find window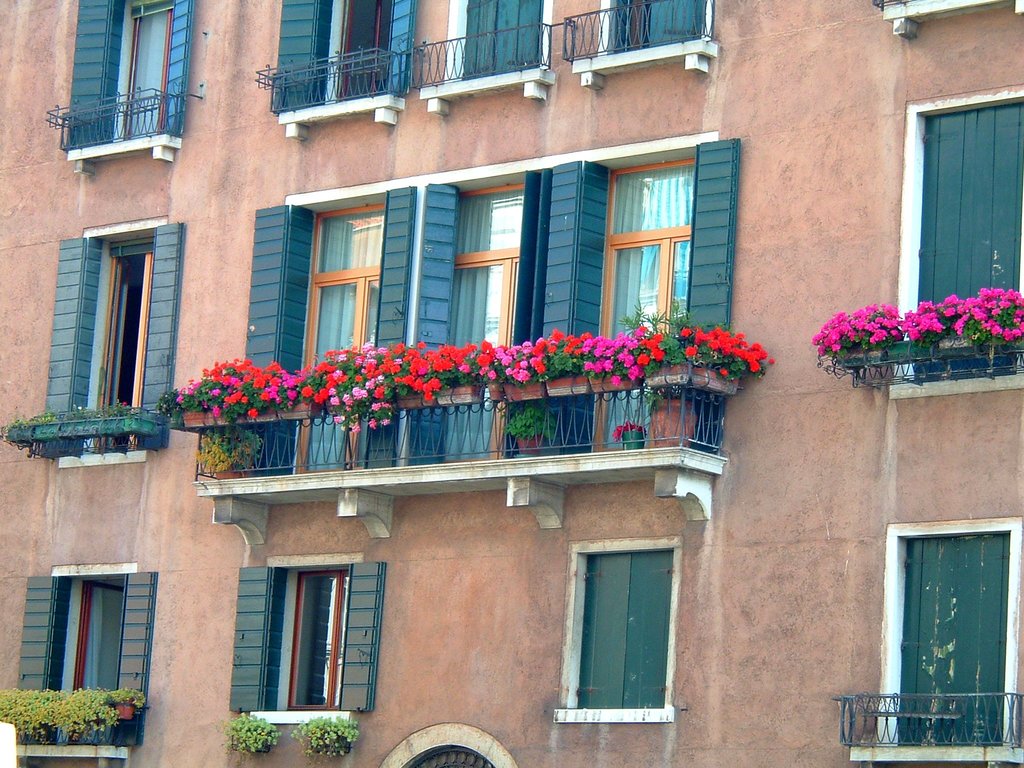
BBox(575, 2, 726, 97)
